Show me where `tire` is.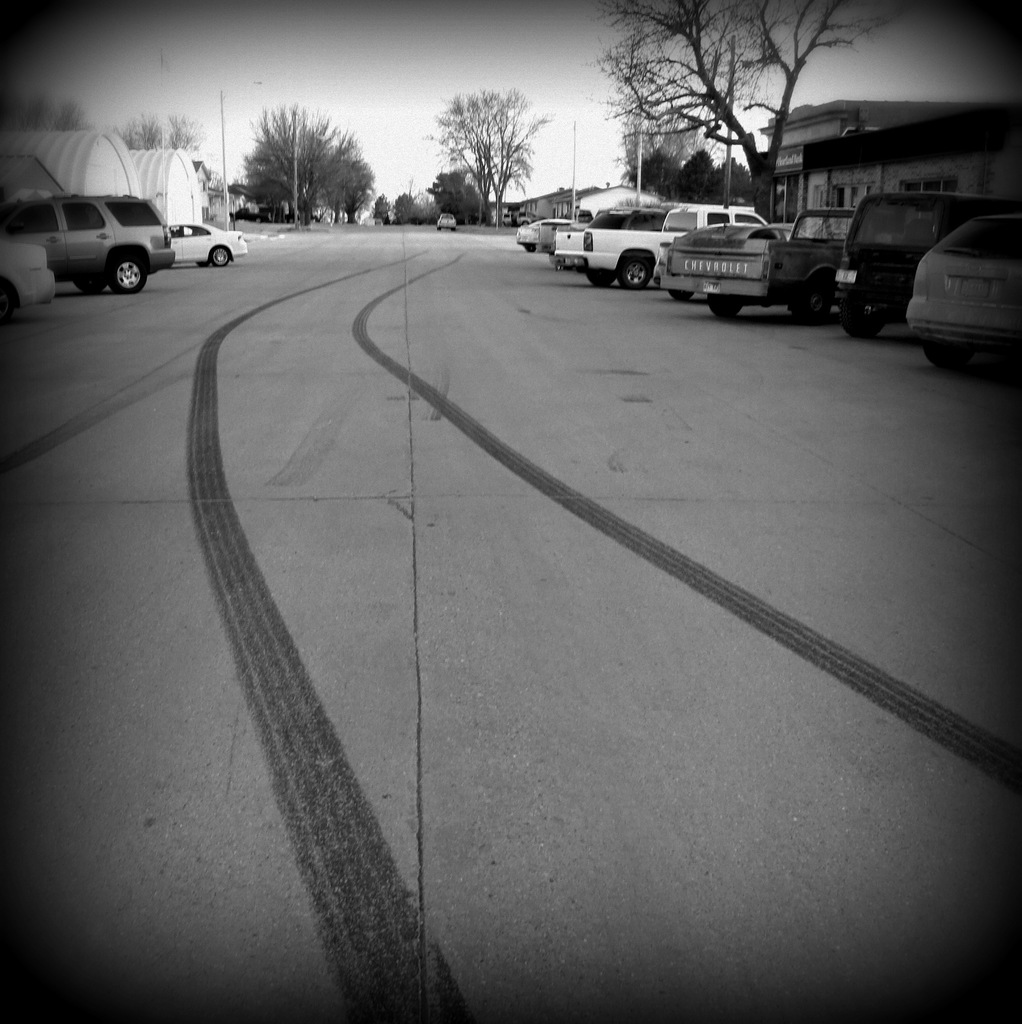
`tire` is at [x1=206, y1=243, x2=232, y2=266].
